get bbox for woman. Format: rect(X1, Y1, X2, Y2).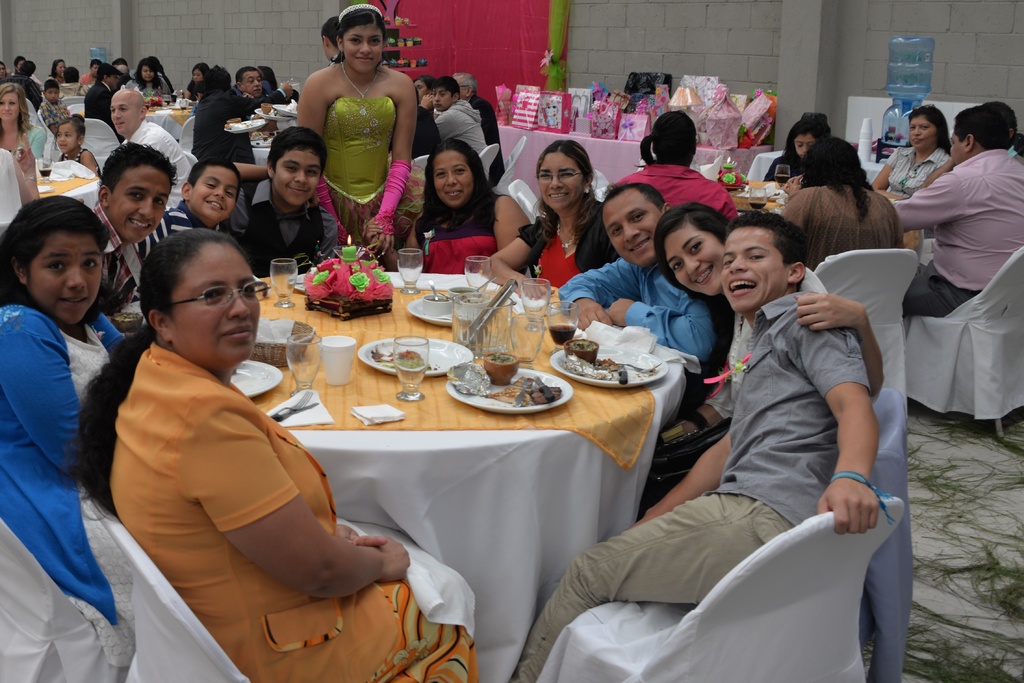
rect(125, 55, 173, 103).
